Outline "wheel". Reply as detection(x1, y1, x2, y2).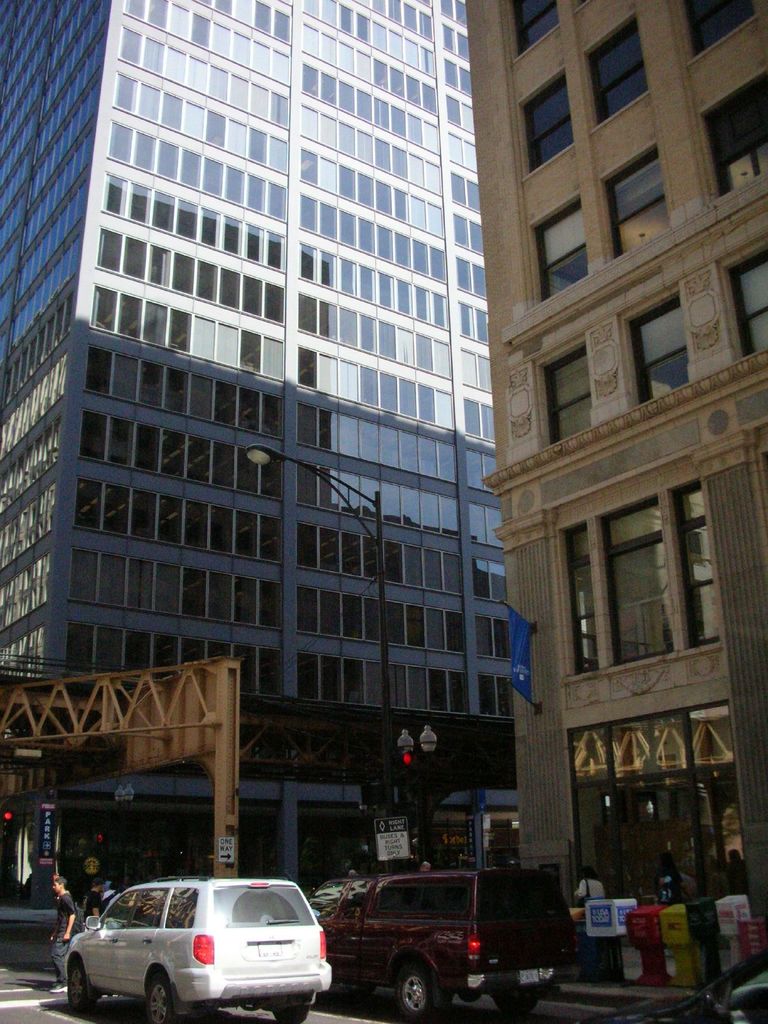
detection(275, 1008, 310, 1023).
